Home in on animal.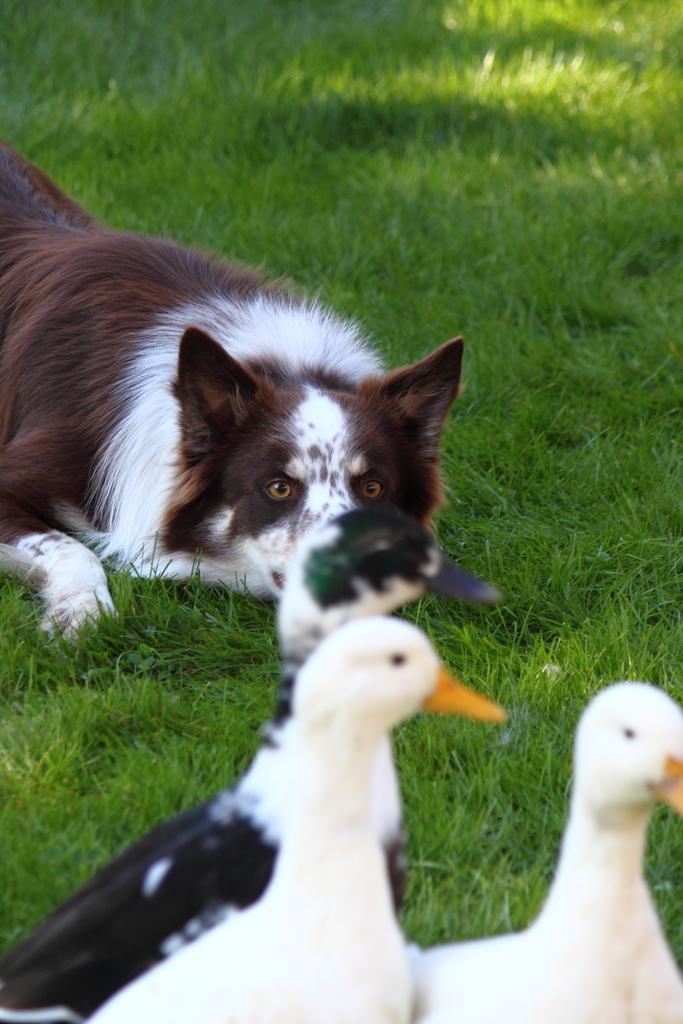
Homed in at [x1=93, y1=615, x2=506, y2=1023].
